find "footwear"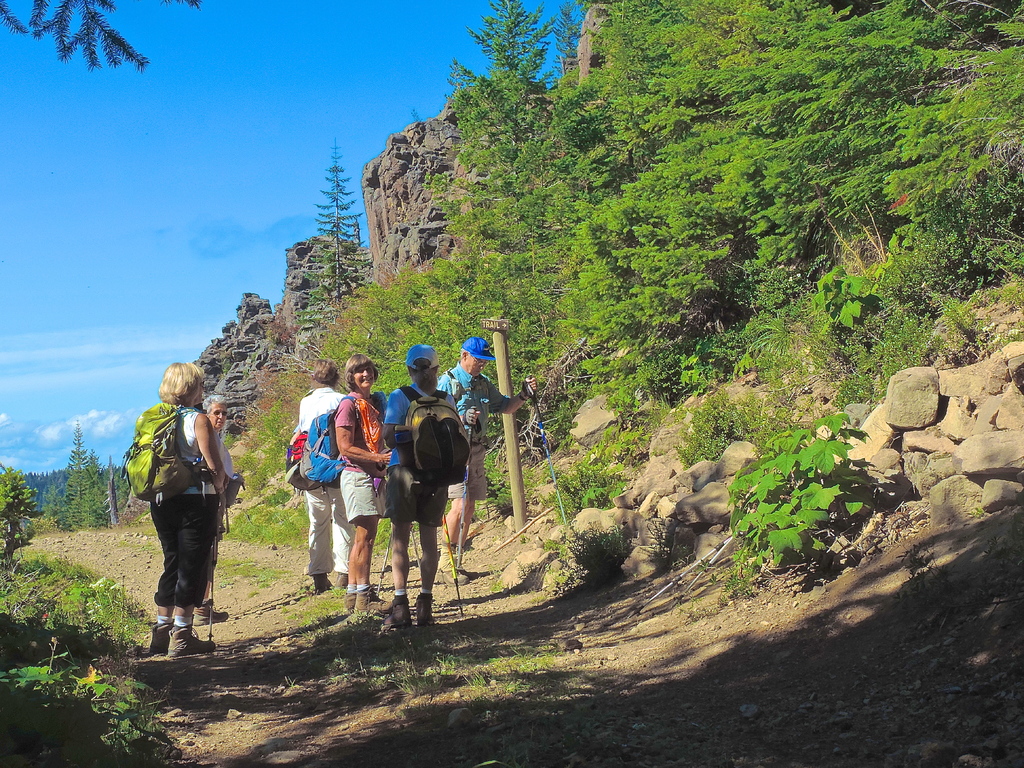
410/597/435/630
